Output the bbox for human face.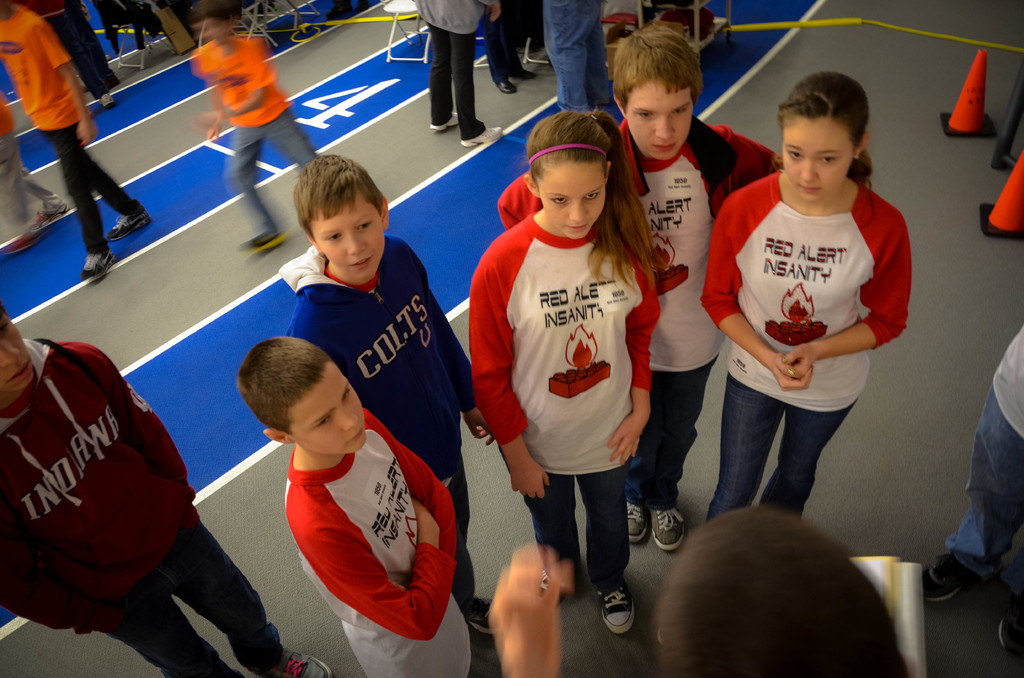
(x1=312, y1=205, x2=383, y2=279).
